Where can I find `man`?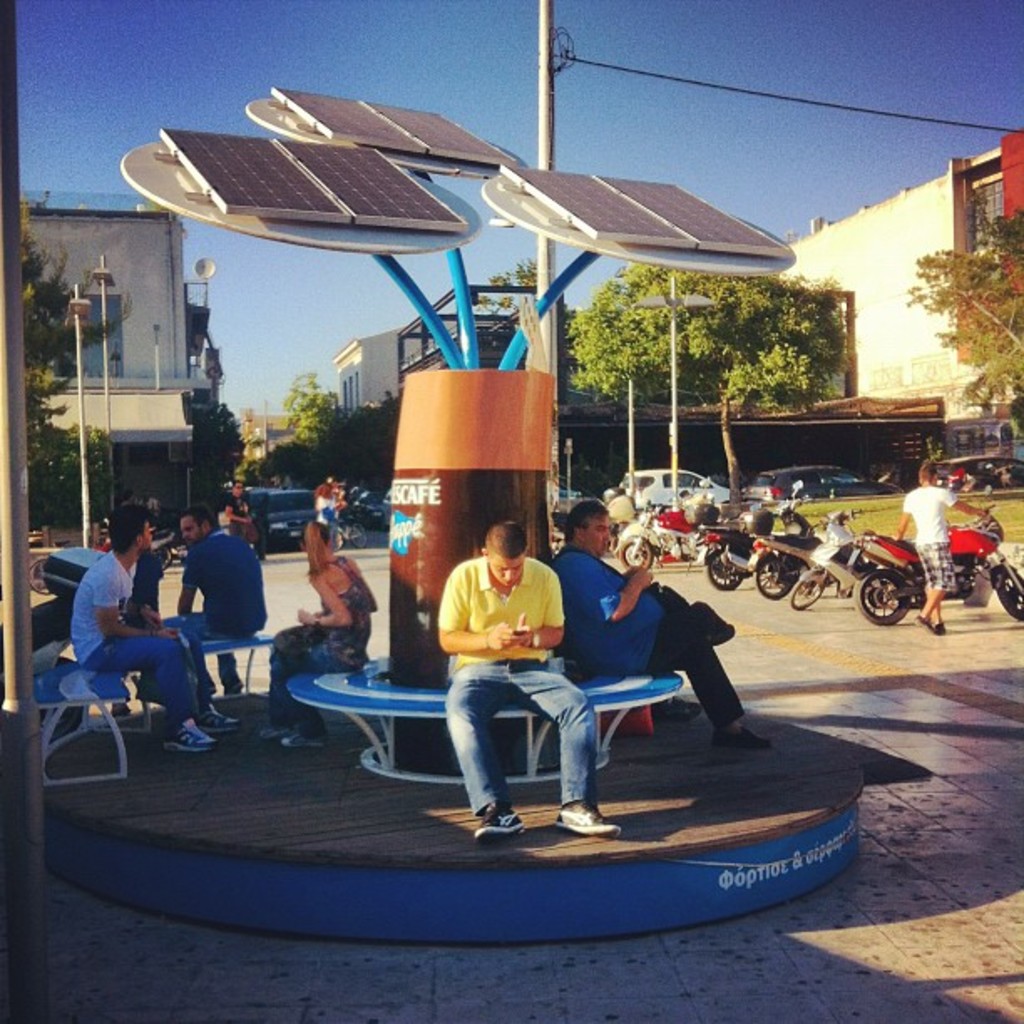
You can find it at box(226, 479, 256, 544).
